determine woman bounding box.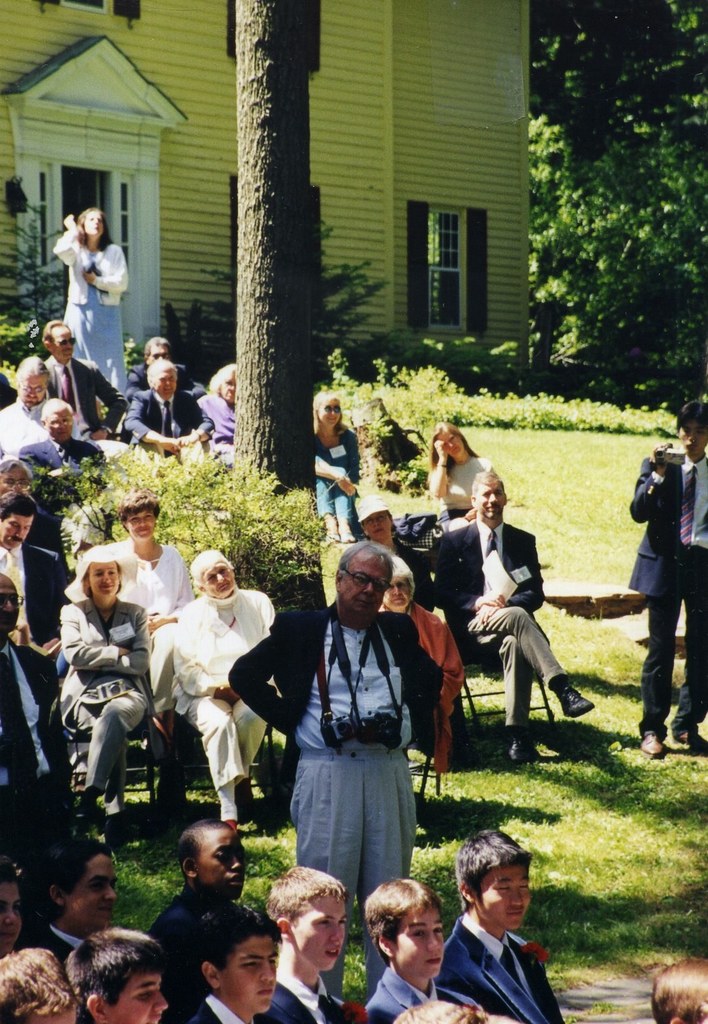
Determined: [308,390,368,545].
